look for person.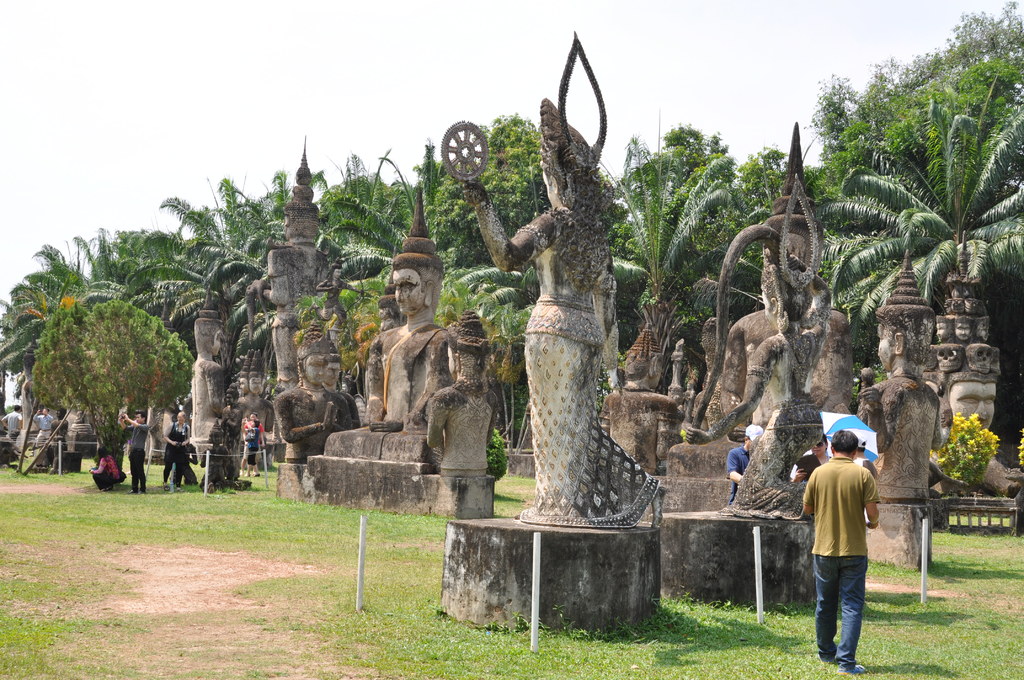
Found: locate(319, 267, 366, 330).
